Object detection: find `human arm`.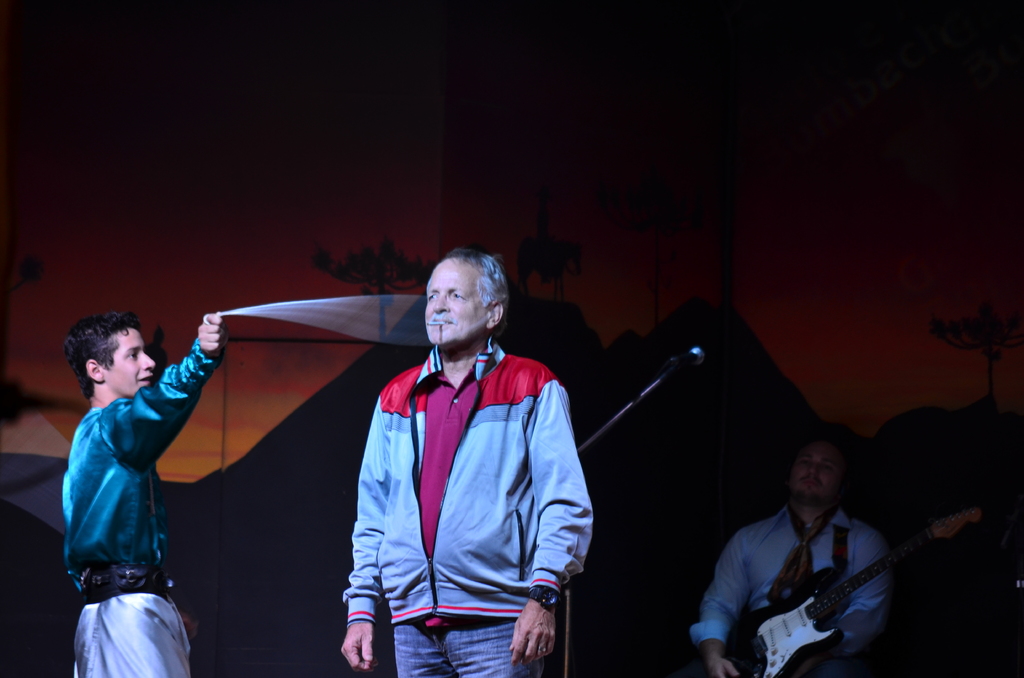
{"x1": 847, "y1": 531, "x2": 892, "y2": 648}.
